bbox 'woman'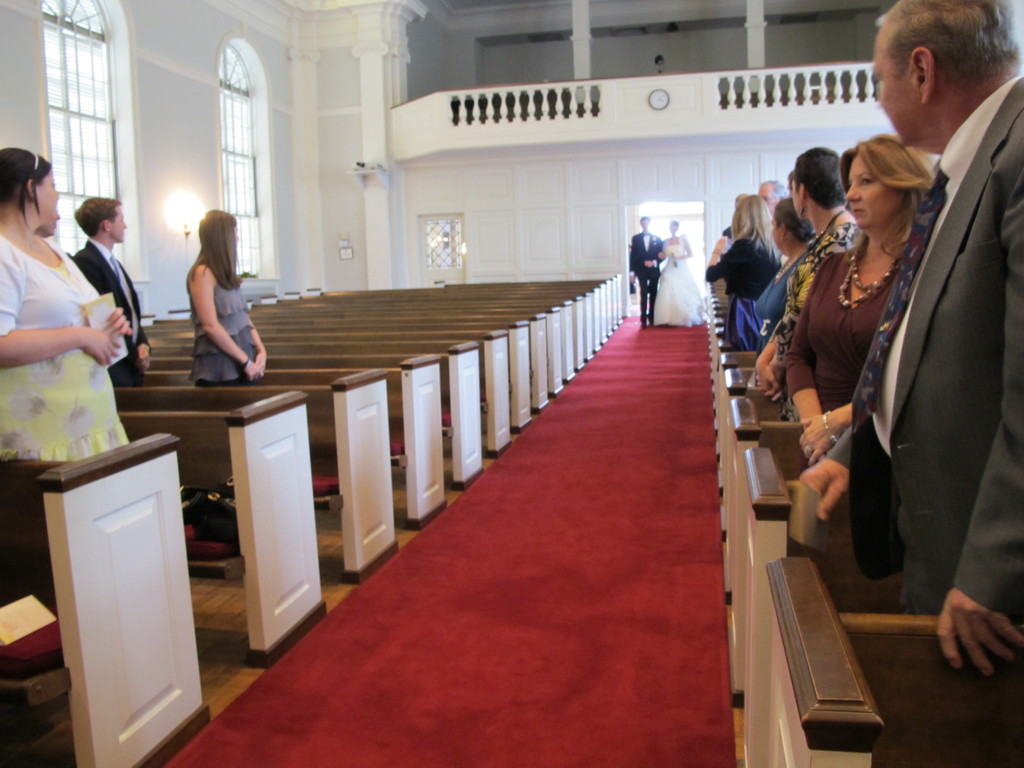
[656,221,704,328]
